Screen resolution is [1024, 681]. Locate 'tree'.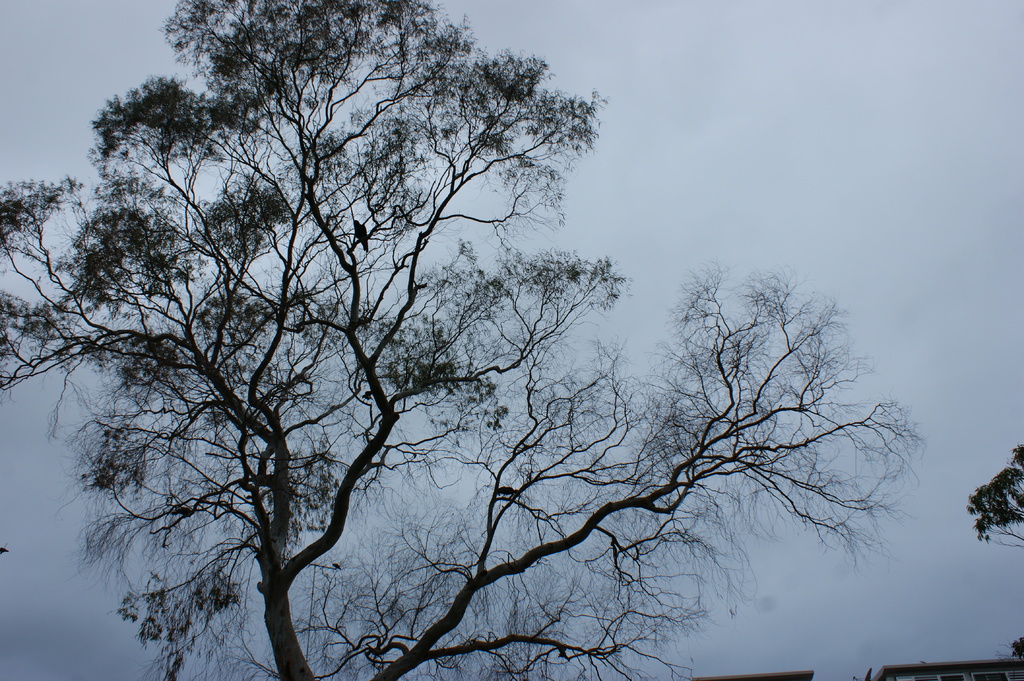
x1=0, y1=0, x2=915, y2=680.
